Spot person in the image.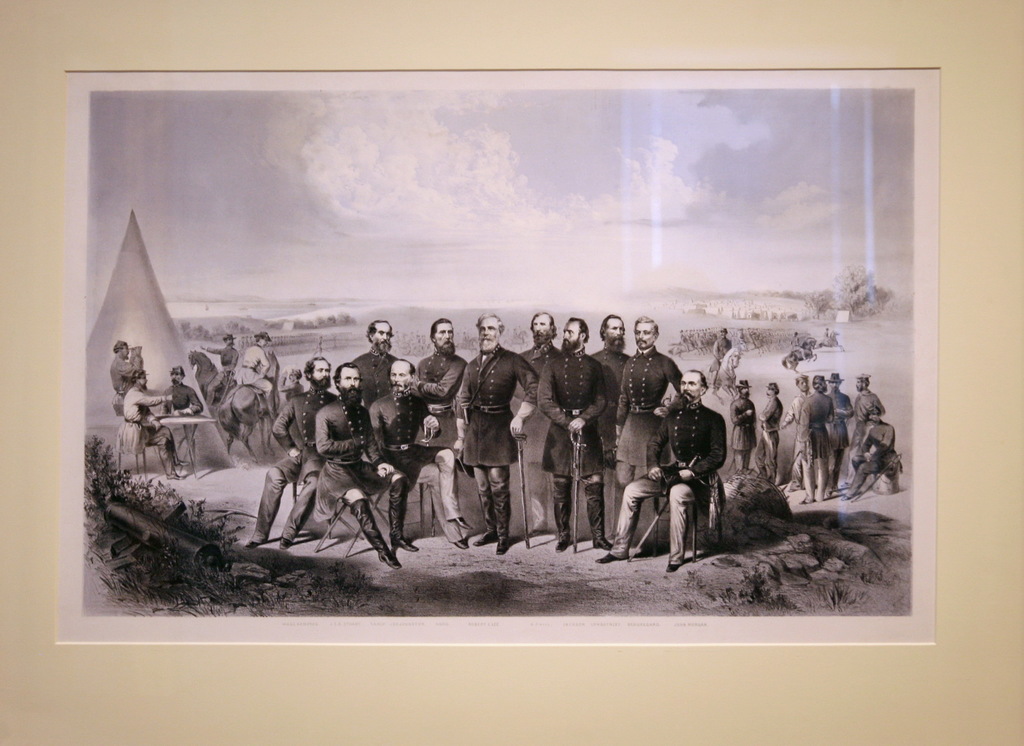
person found at (159,361,205,434).
